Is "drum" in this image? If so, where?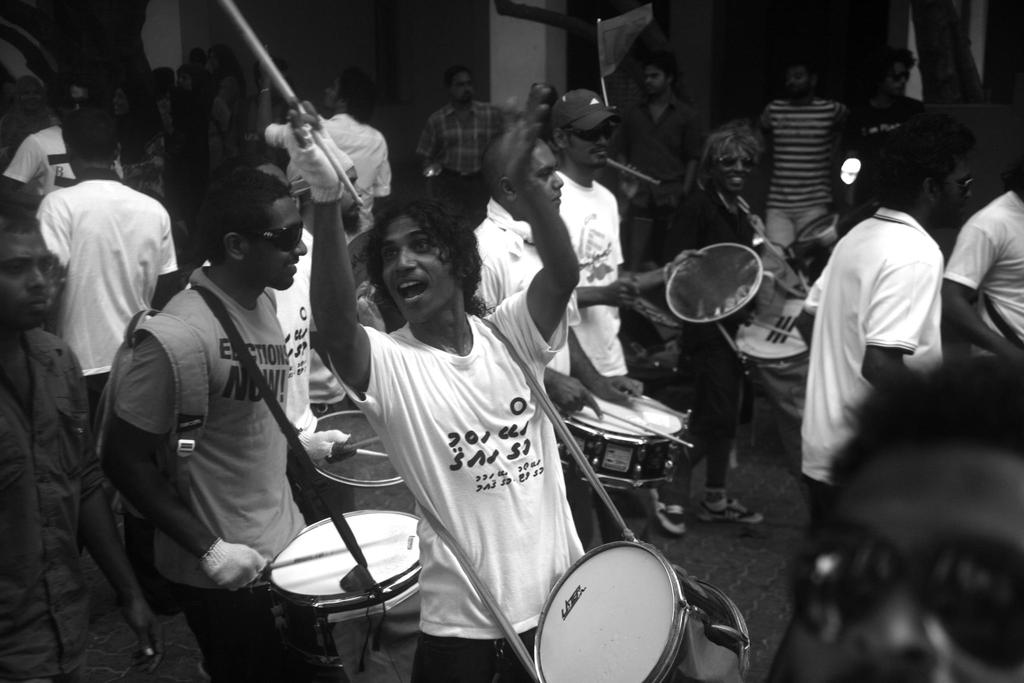
Yes, at box(734, 297, 819, 475).
